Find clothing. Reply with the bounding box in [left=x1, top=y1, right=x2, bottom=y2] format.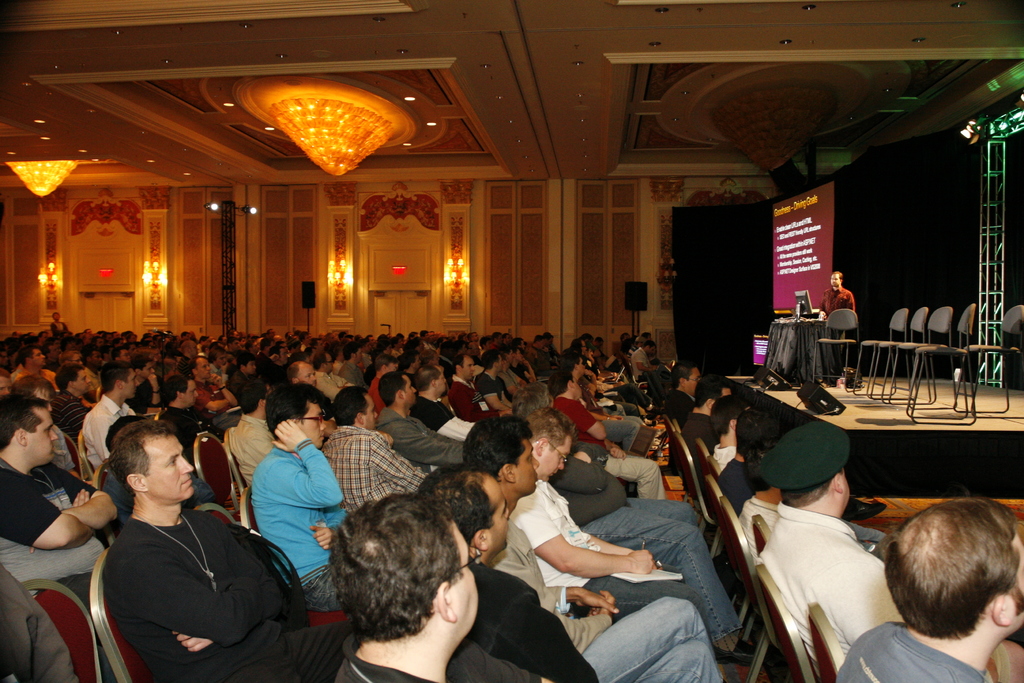
[left=710, top=441, right=741, bottom=472].
